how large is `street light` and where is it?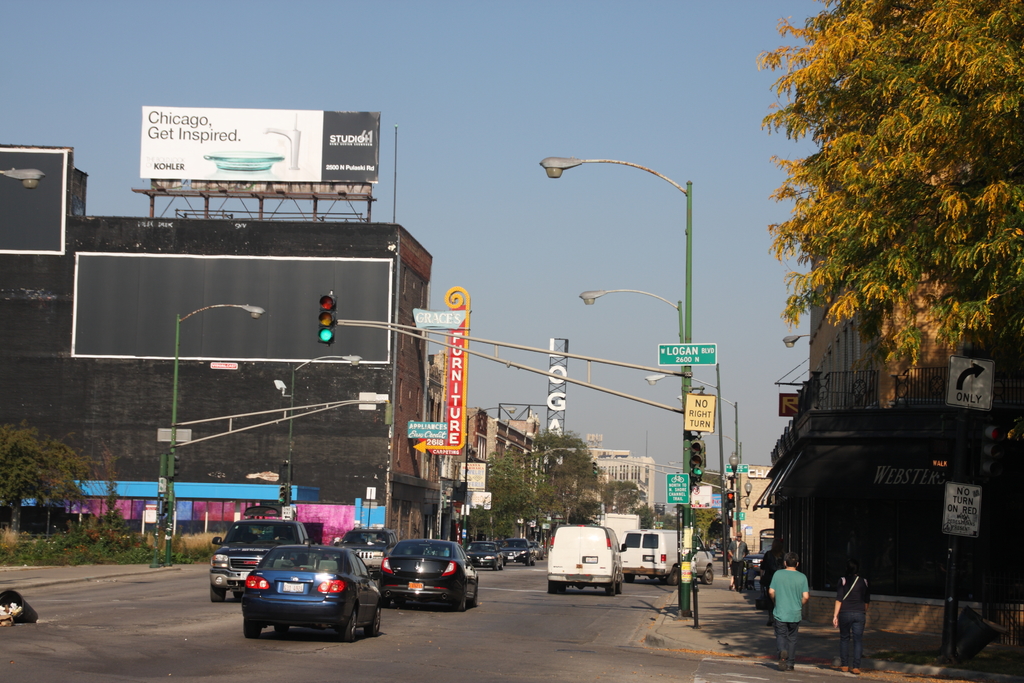
Bounding box: [x1=701, y1=427, x2=741, y2=469].
